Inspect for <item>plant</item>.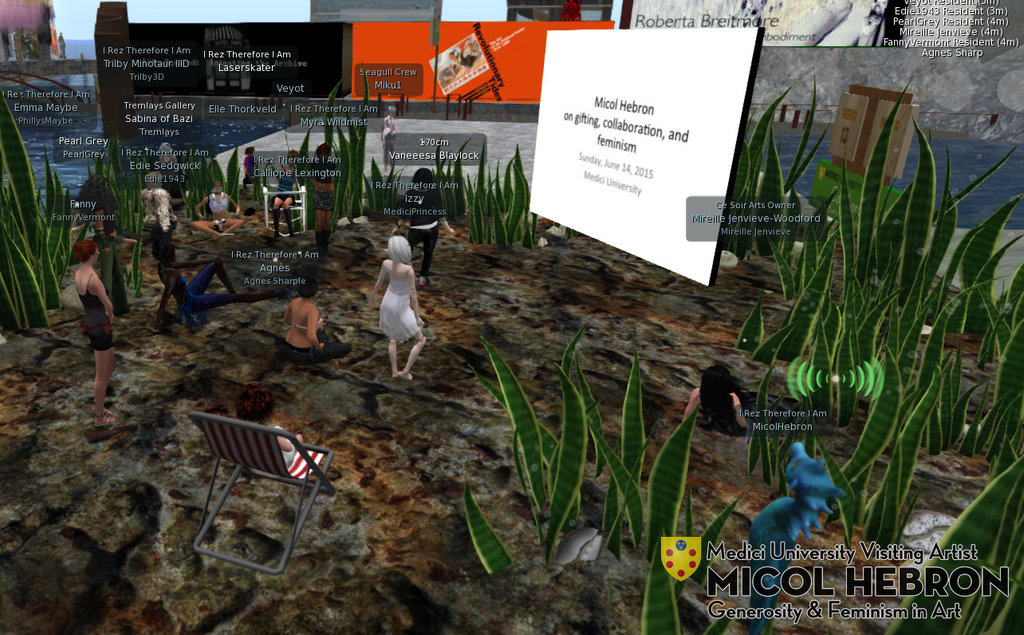
Inspection: left=882, top=454, right=1023, bottom=634.
